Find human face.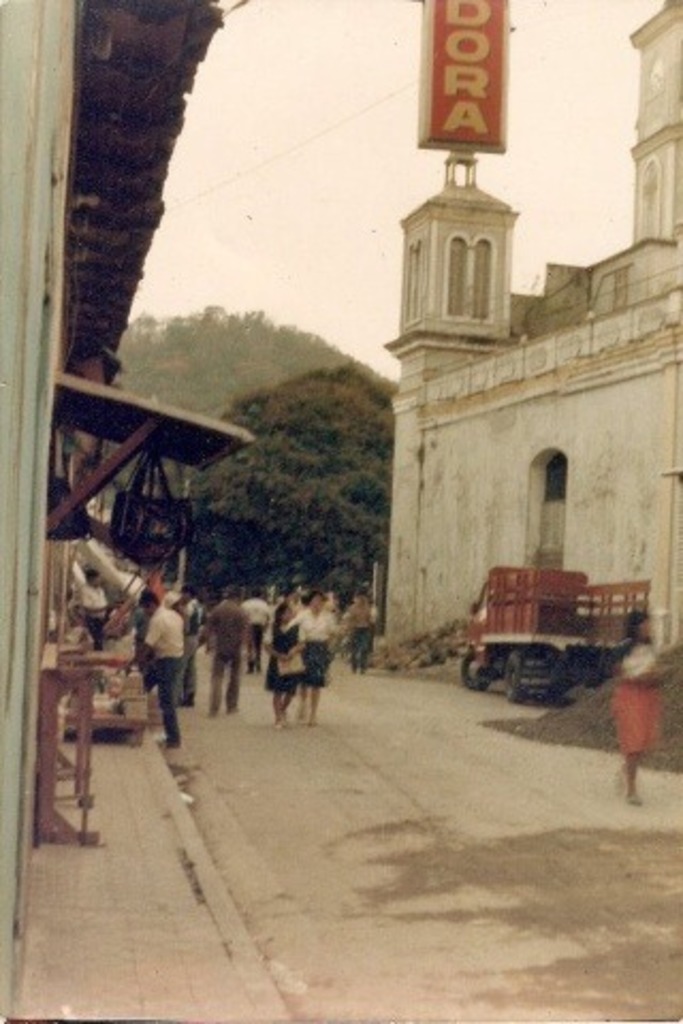
305, 595, 329, 617.
